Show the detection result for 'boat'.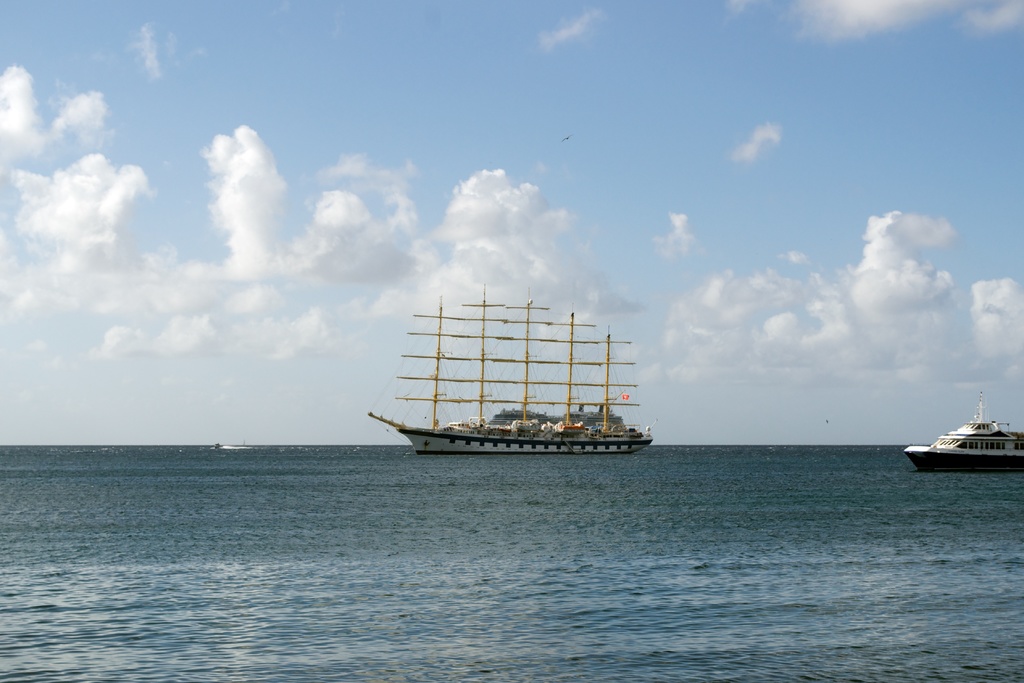
(358, 287, 680, 473).
